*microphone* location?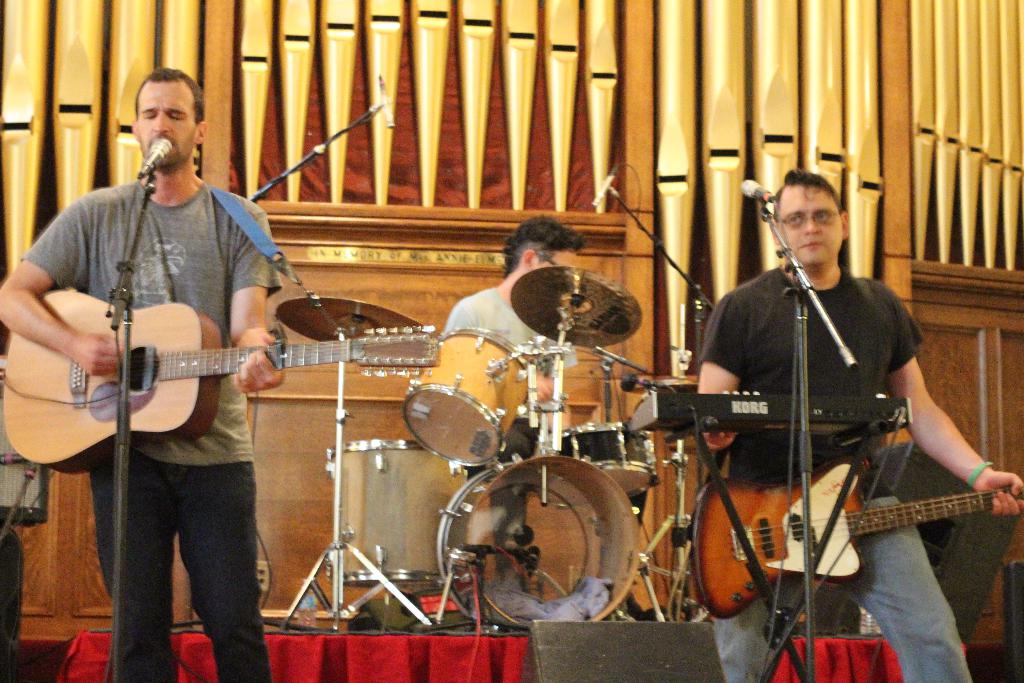
bbox(588, 163, 620, 206)
